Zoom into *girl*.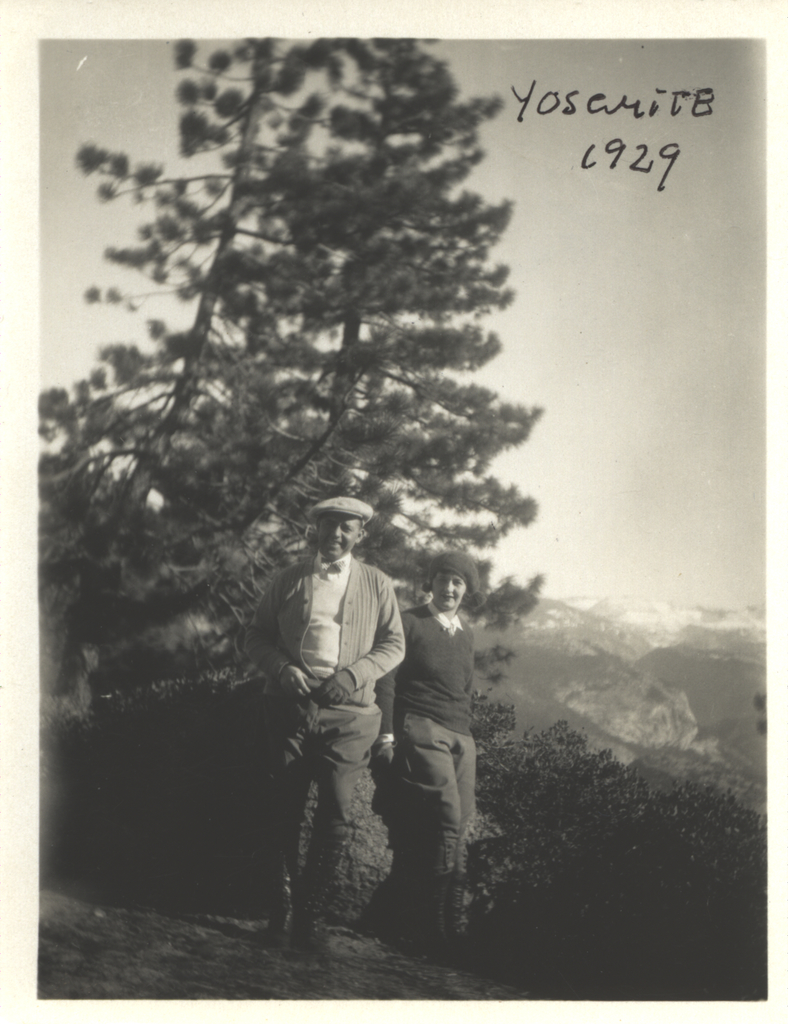
Zoom target: [x1=363, y1=557, x2=482, y2=946].
